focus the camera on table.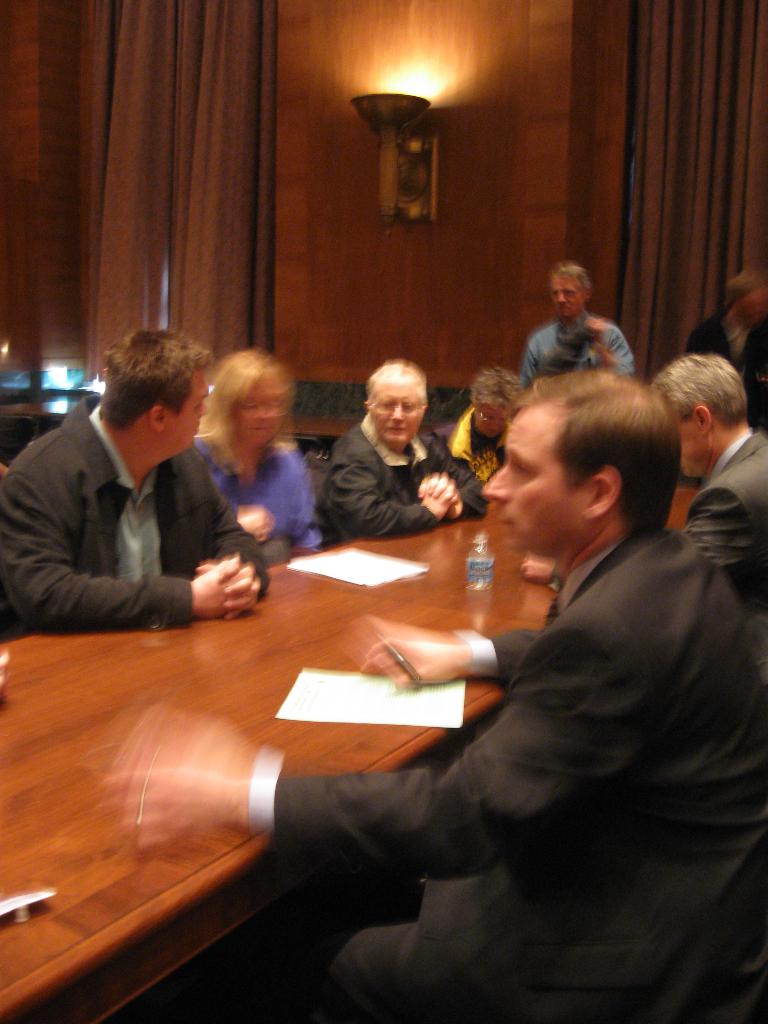
Focus region: [0, 481, 690, 1023].
